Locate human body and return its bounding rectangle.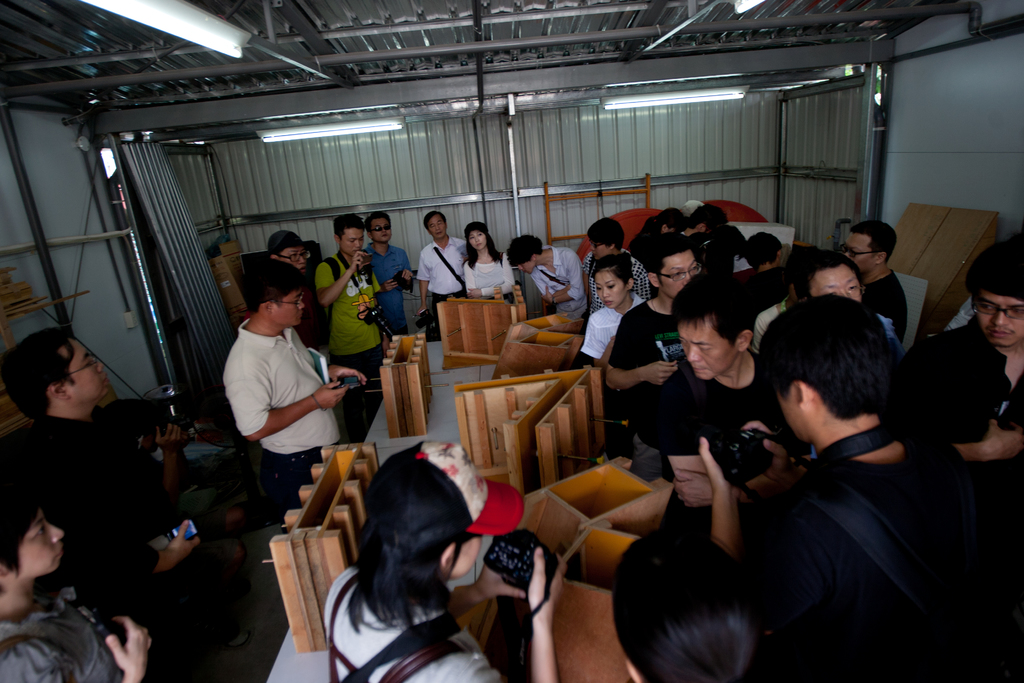
(x1=601, y1=235, x2=692, y2=481).
